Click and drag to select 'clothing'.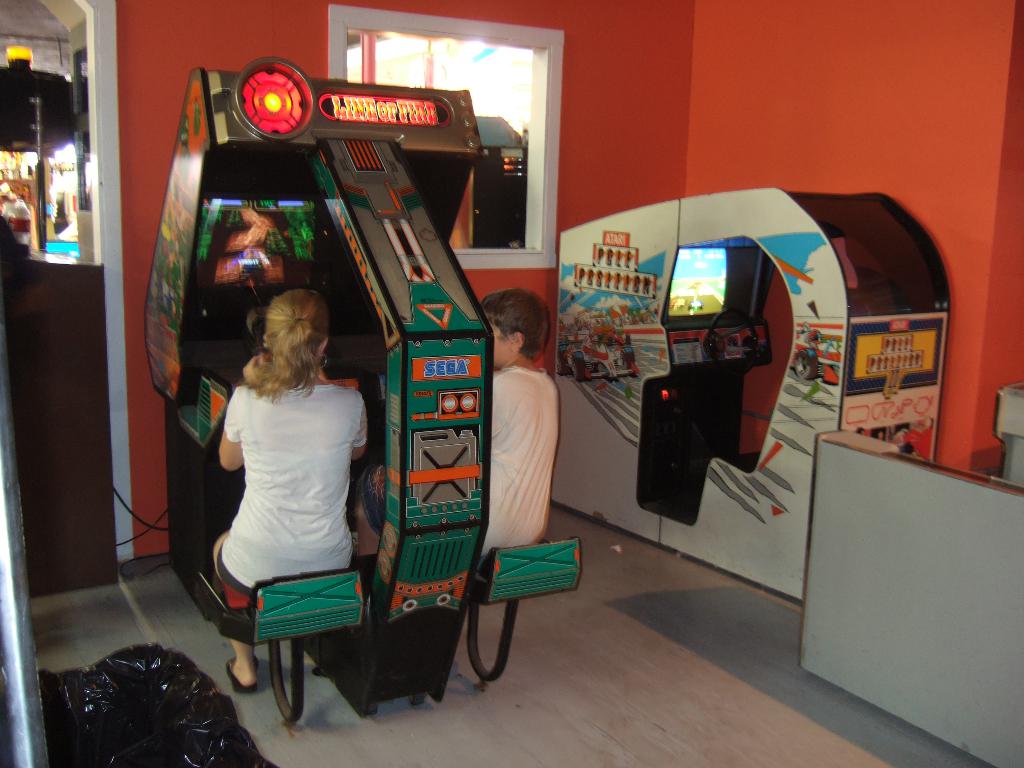
Selection: left=216, top=381, right=369, bottom=606.
